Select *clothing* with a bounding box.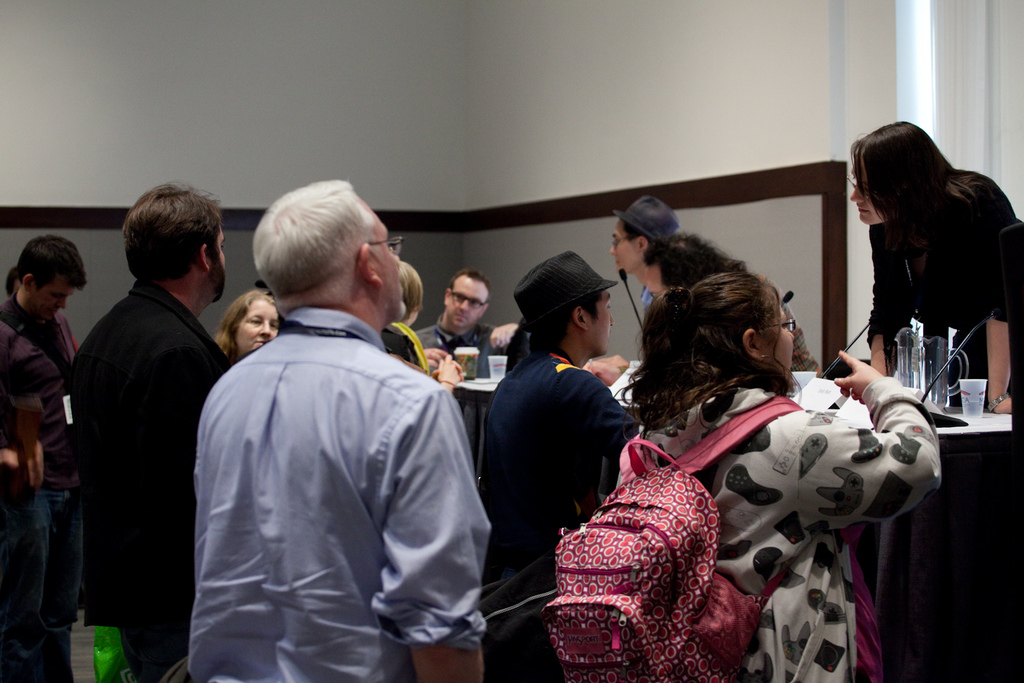
<box>0,303,70,682</box>.
